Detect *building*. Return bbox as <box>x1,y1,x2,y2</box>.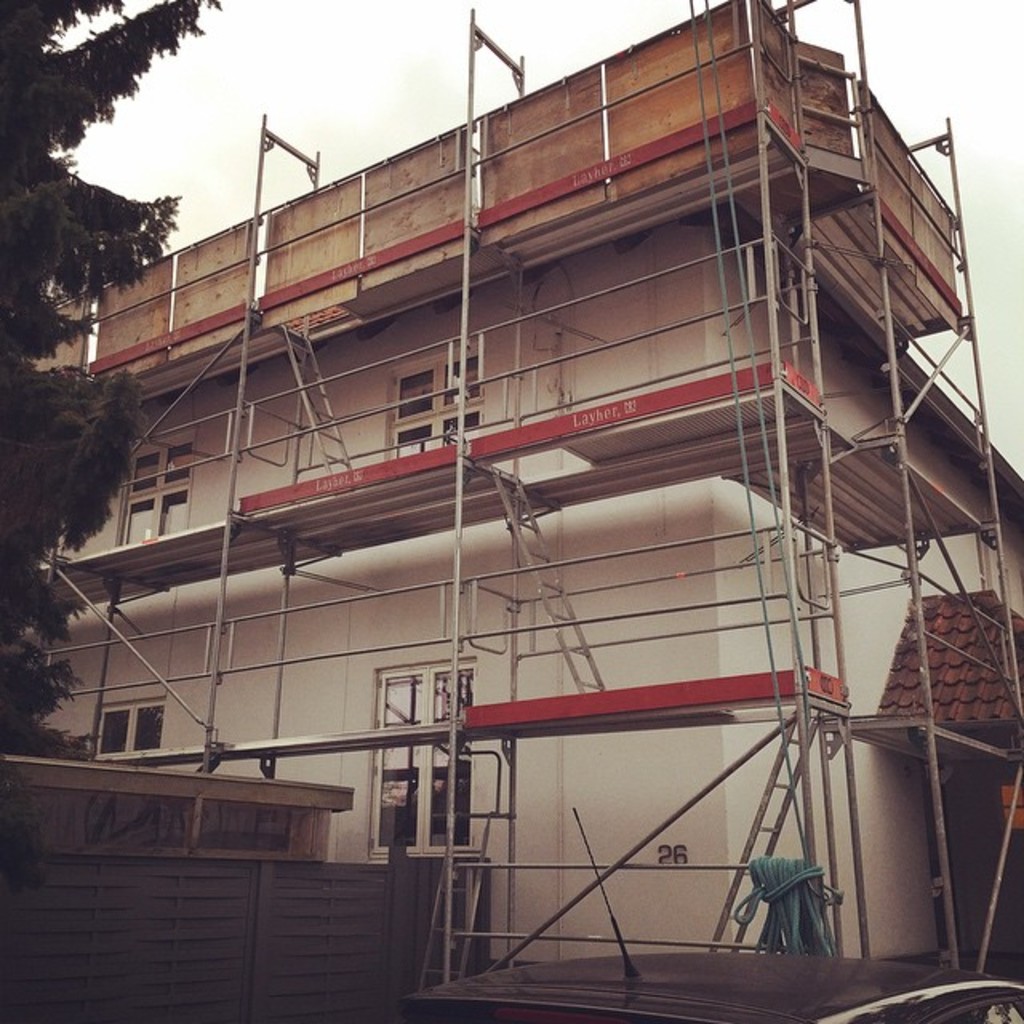
<box>22,0,1022,968</box>.
